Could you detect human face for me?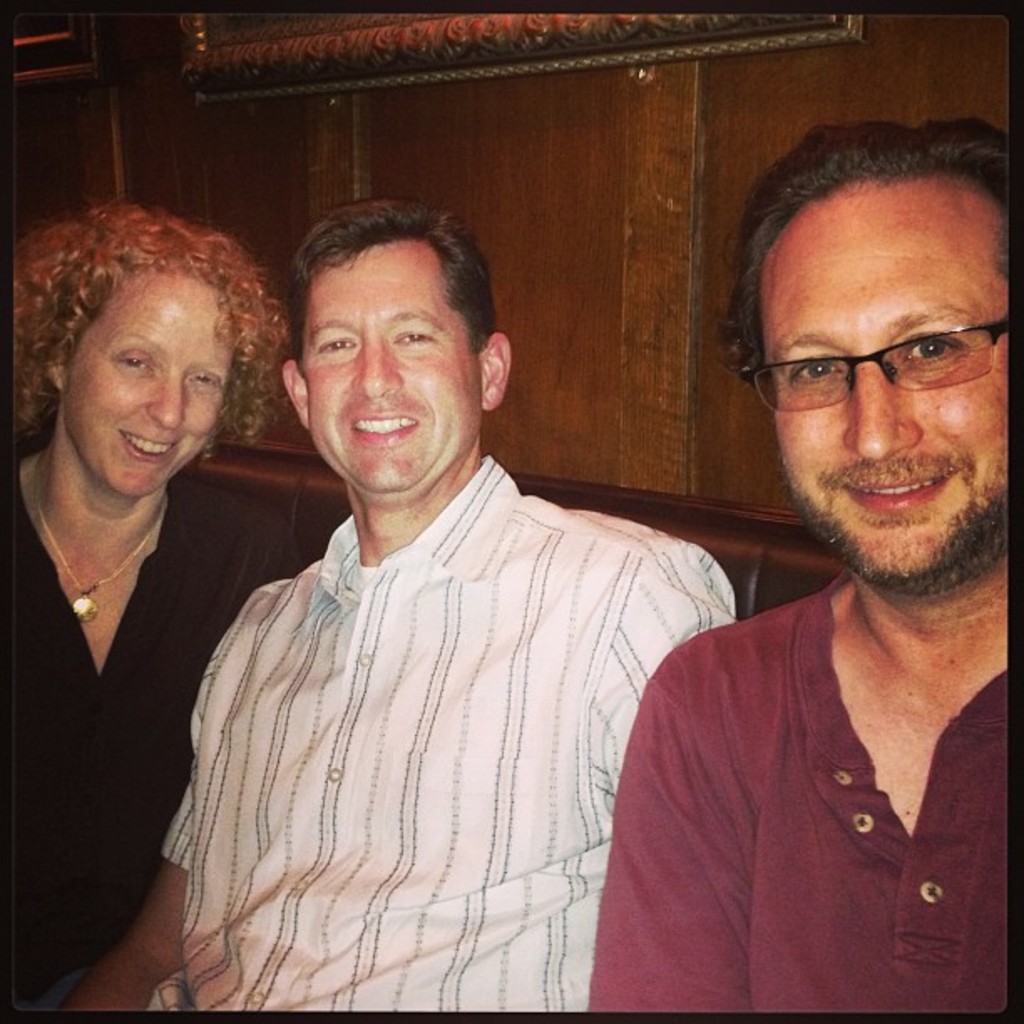
Detection result: 760/192/1014/592.
